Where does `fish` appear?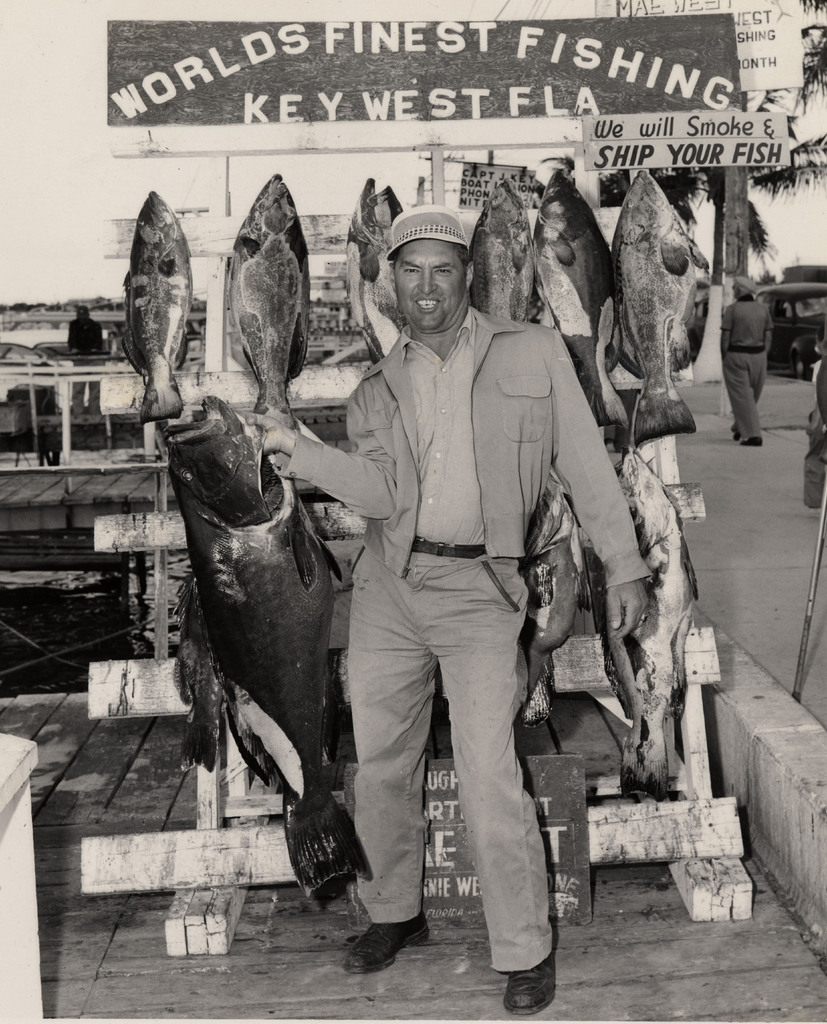
Appears at crop(154, 373, 360, 887).
